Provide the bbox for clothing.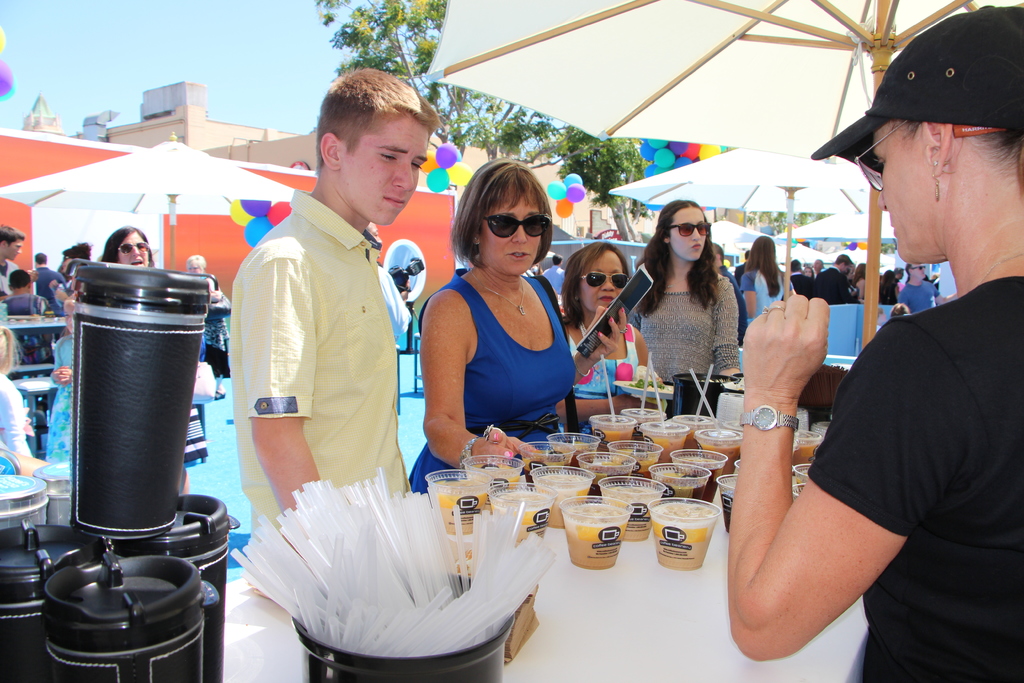
left=0, top=372, right=31, bottom=465.
